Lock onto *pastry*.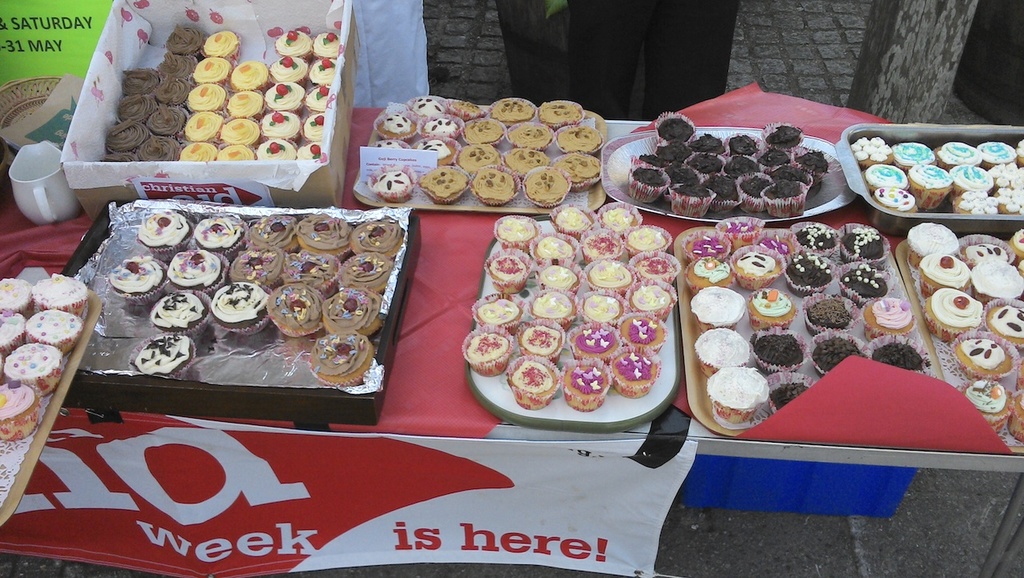
Locked: left=188, top=85, right=225, bottom=113.
